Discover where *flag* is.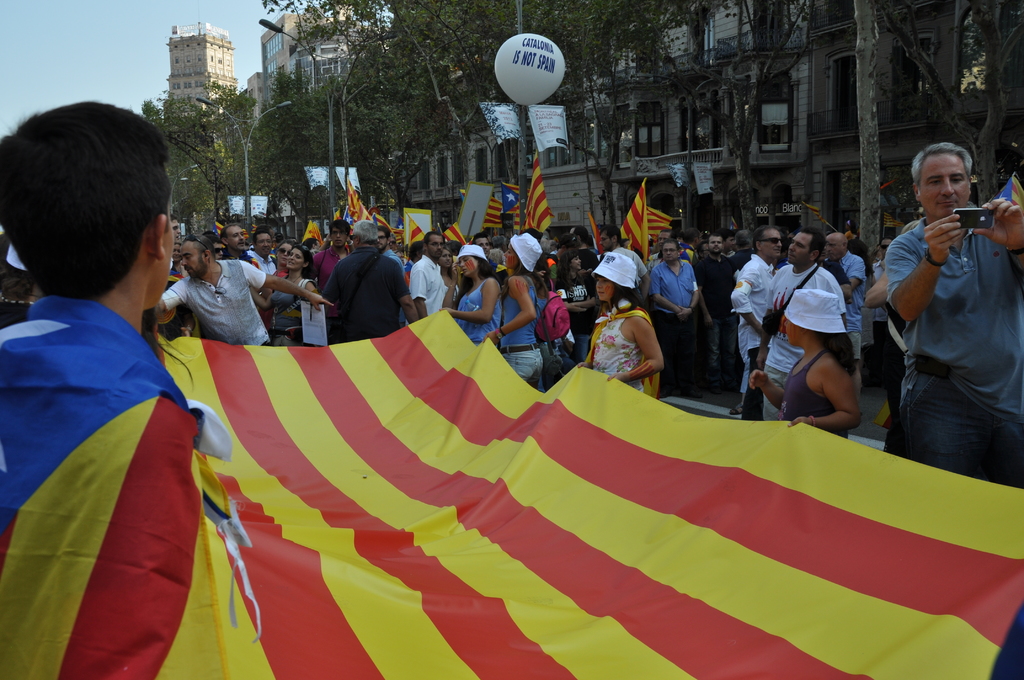
Discovered at bbox=(374, 210, 406, 244).
